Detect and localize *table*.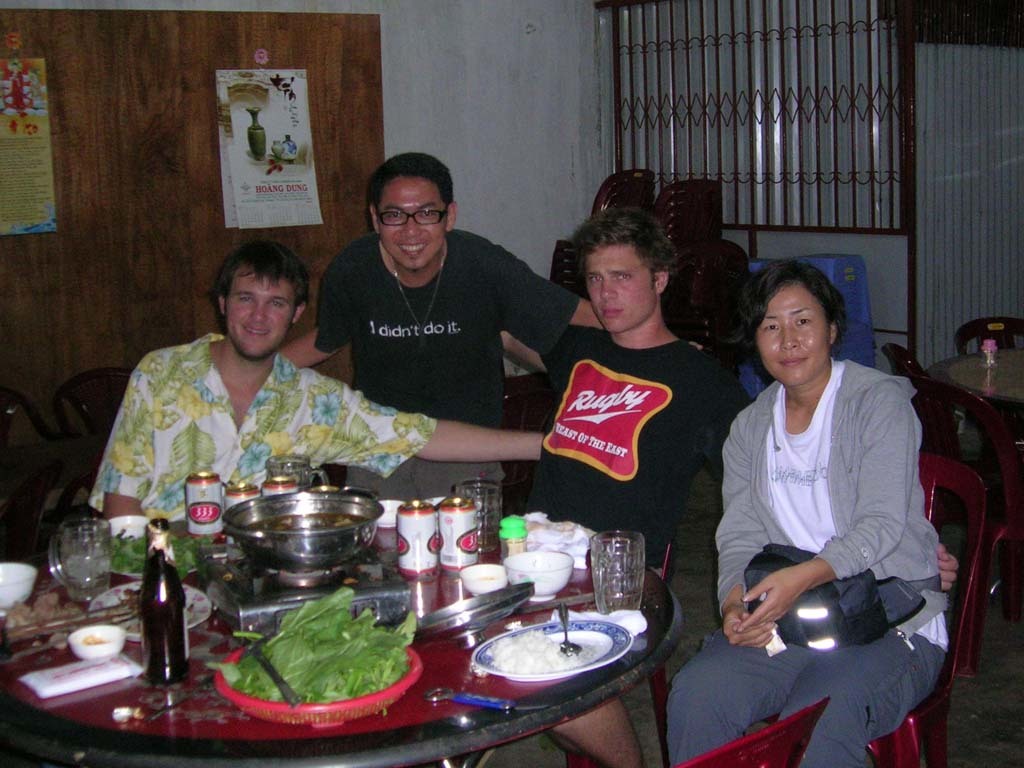
Localized at box(45, 508, 710, 762).
